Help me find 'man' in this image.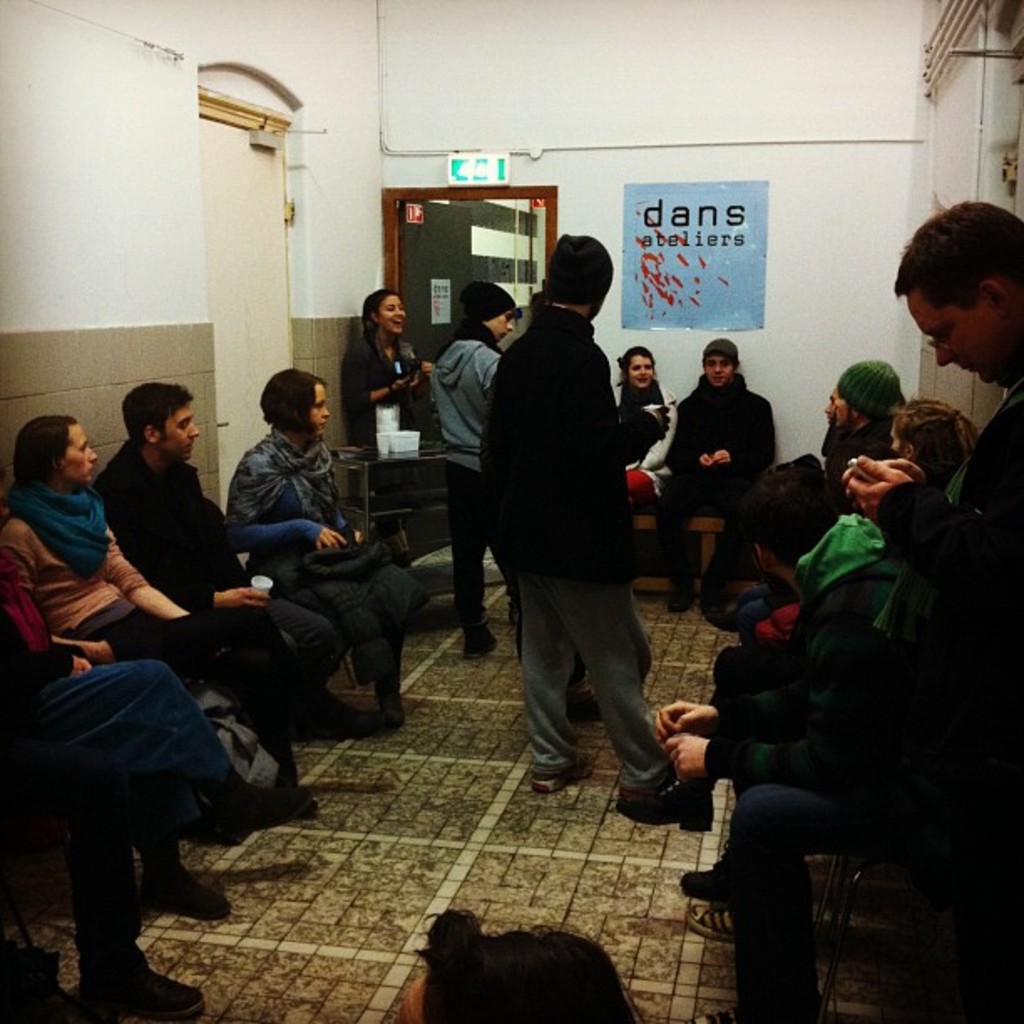
Found it: <region>838, 189, 1022, 643</region>.
